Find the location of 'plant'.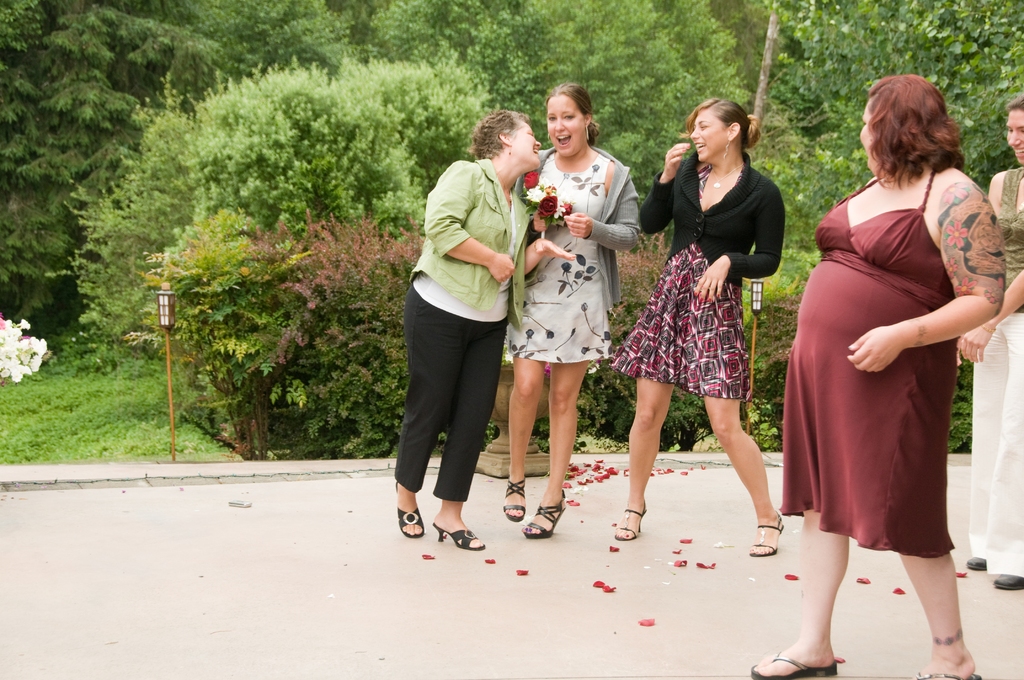
Location: x1=59 y1=49 x2=493 y2=334.
